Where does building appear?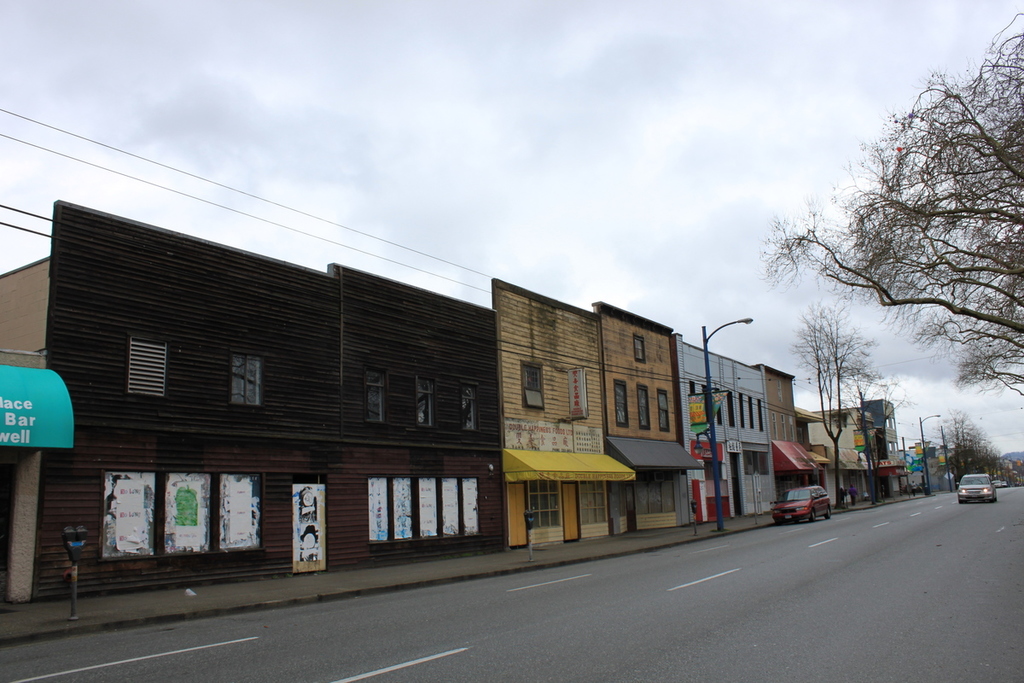
Appears at pyautogui.locateOnScreen(496, 281, 696, 549).
